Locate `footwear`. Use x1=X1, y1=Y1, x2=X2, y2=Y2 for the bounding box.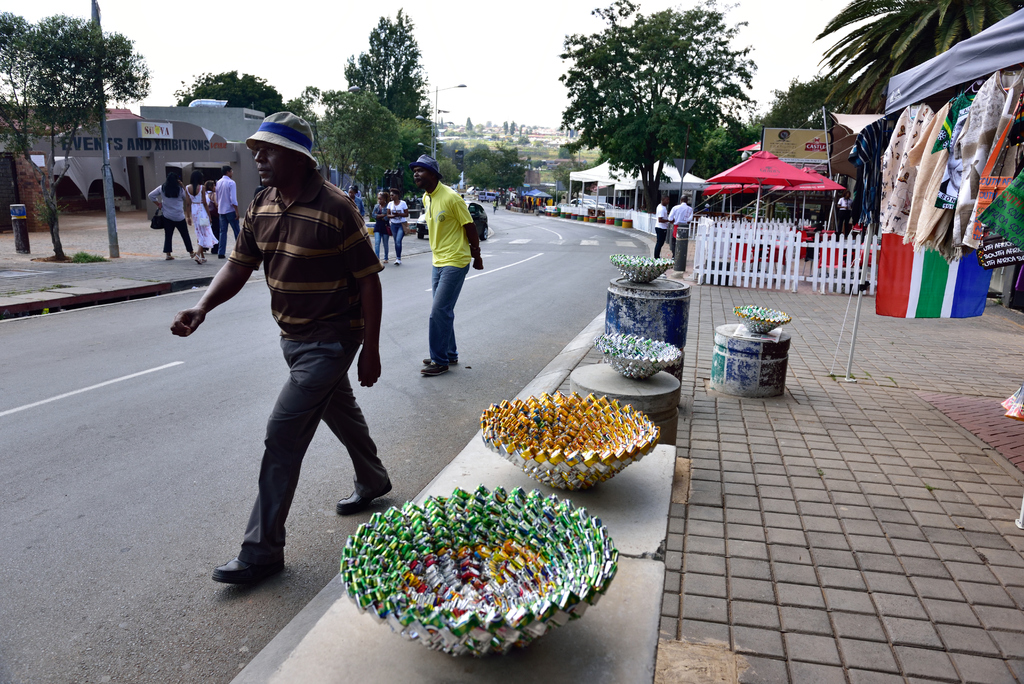
x1=394, y1=256, x2=403, y2=266.
